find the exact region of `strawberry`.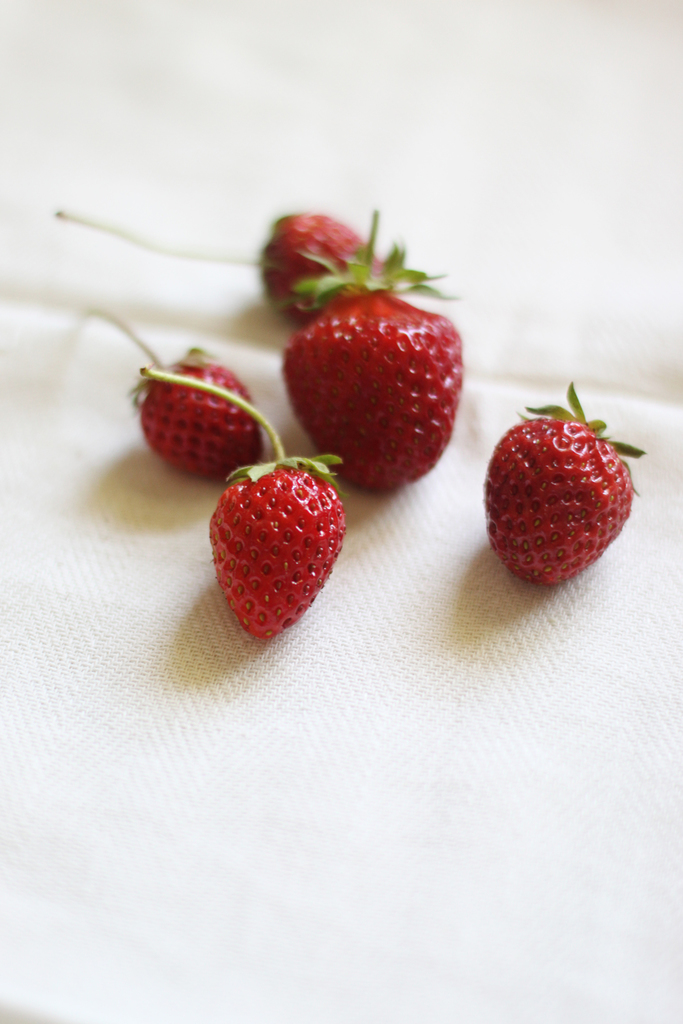
Exact region: [left=289, top=203, right=475, bottom=486].
